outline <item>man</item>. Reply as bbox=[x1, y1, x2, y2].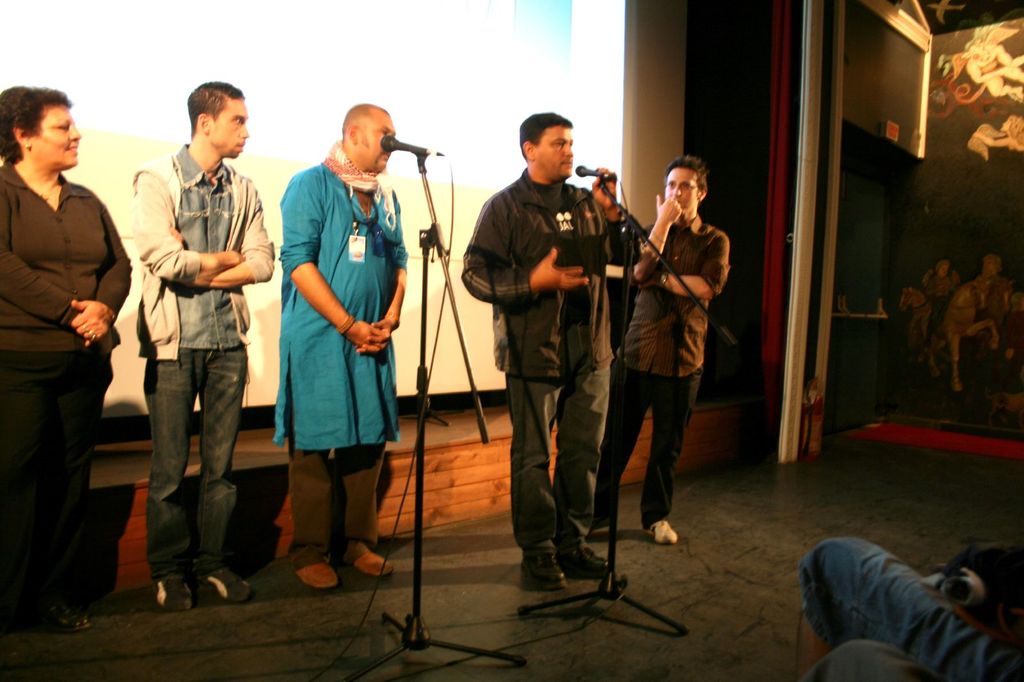
bbox=[463, 104, 623, 589].
